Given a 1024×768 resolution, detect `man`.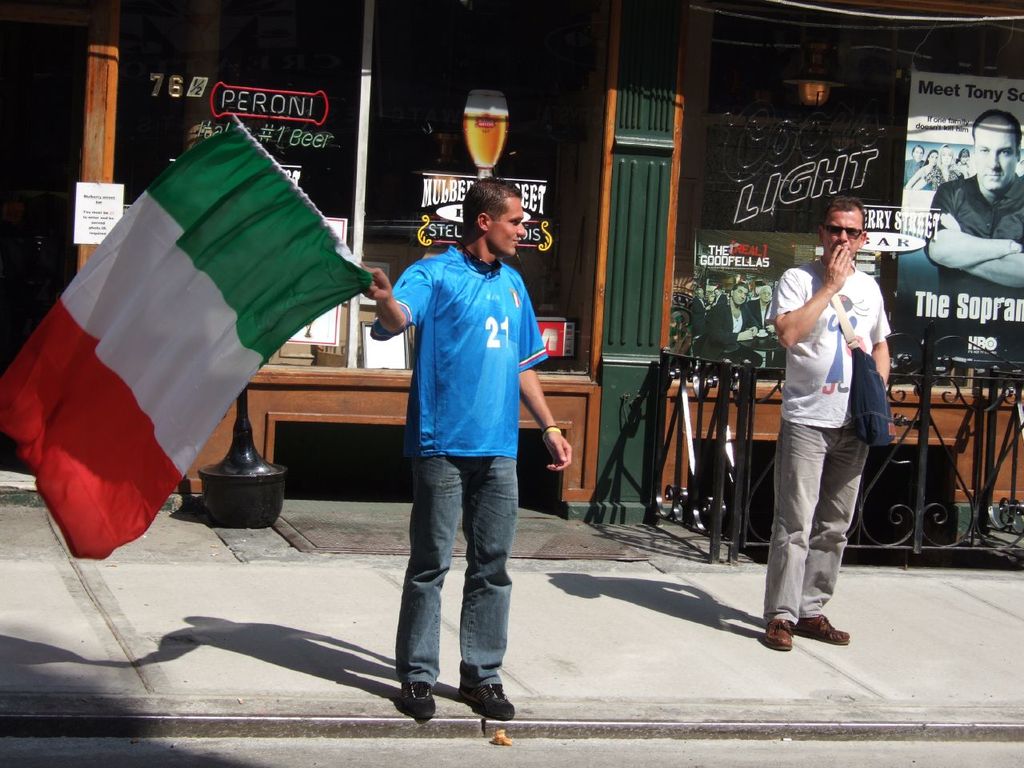
Rect(699, 278, 747, 363).
